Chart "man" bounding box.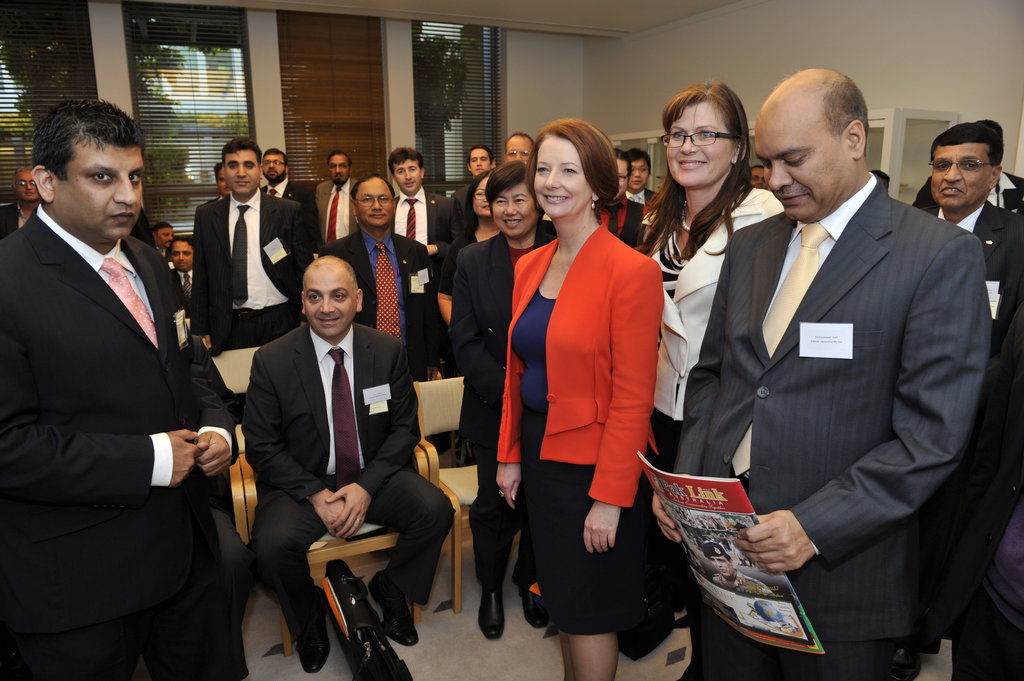
Charted: bbox=[0, 86, 234, 680].
